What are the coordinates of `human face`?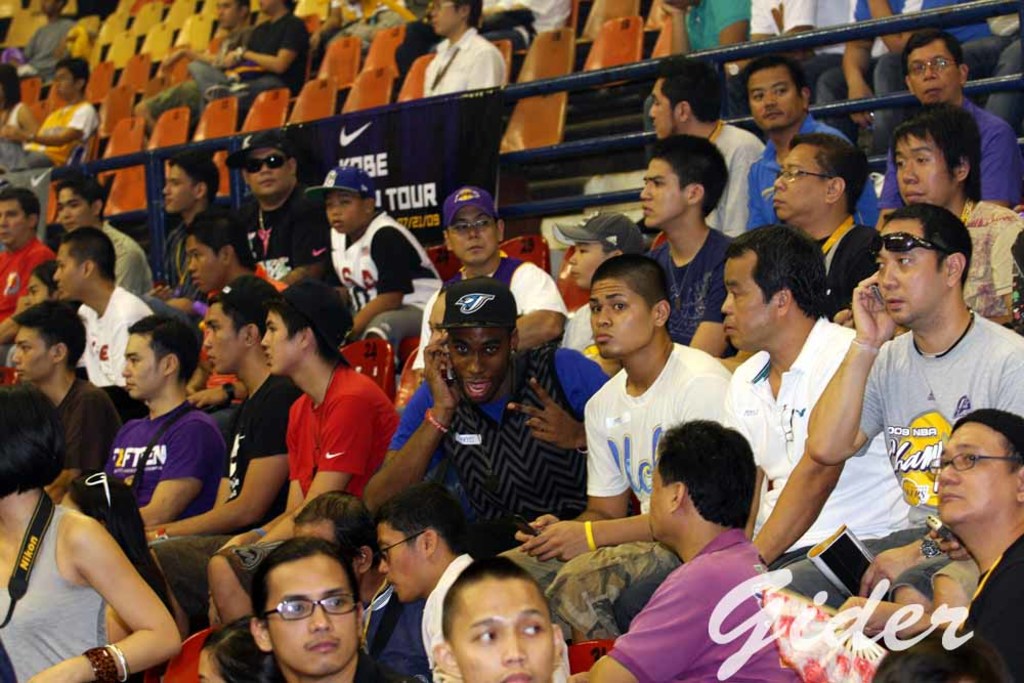
select_region(444, 581, 557, 682).
